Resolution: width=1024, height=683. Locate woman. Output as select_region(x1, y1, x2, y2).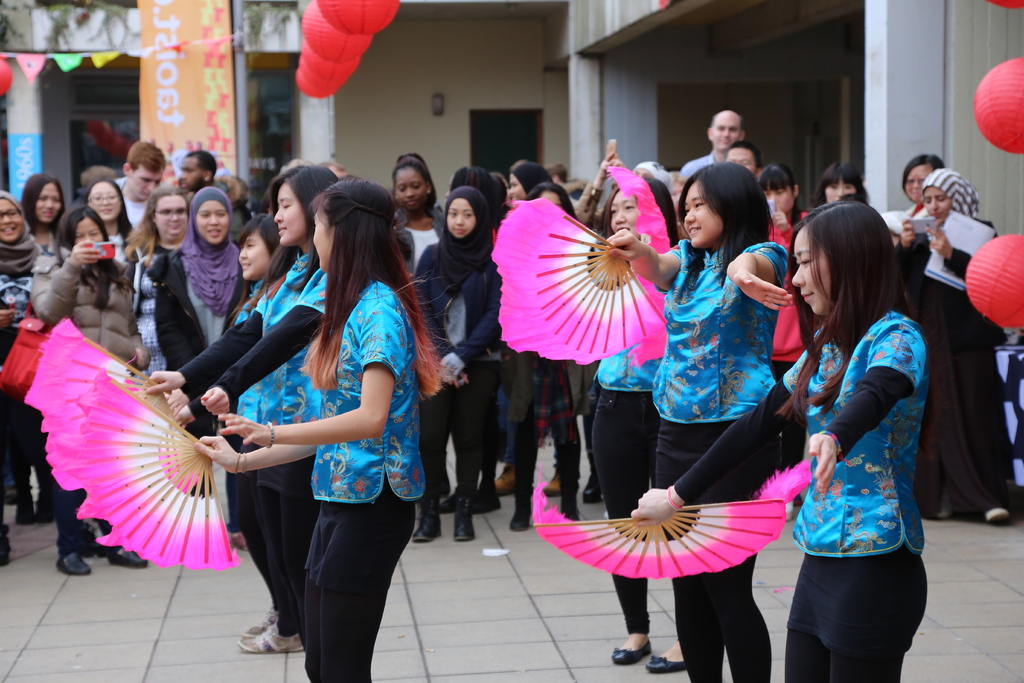
select_region(762, 164, 808, 507).
